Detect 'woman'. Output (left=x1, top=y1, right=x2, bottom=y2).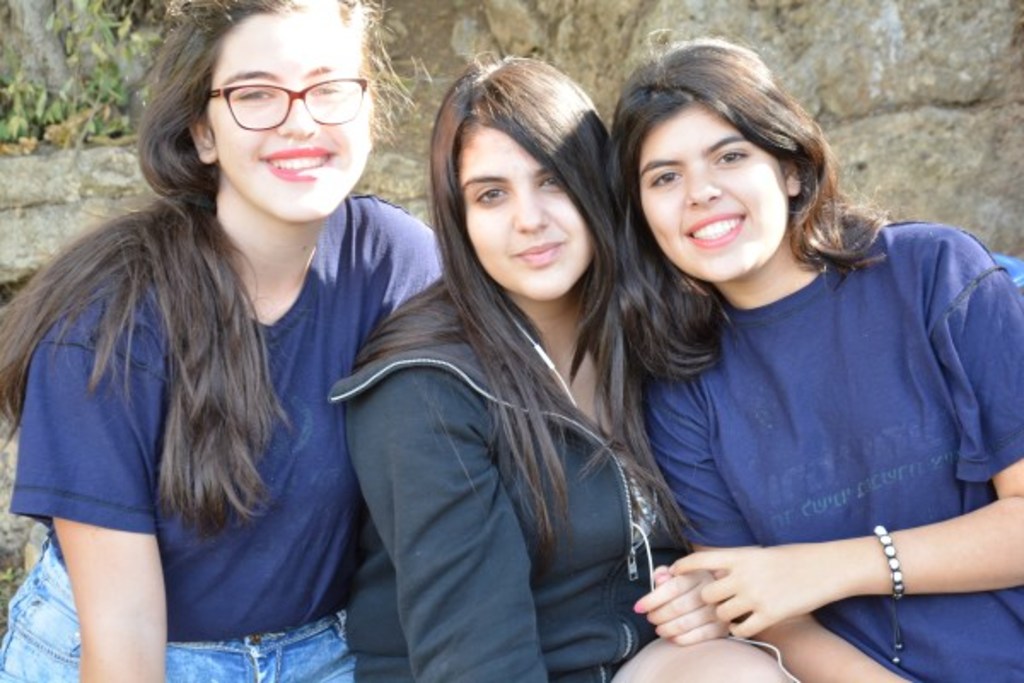
(left=611, top=34, right=1022, bottom=681).
